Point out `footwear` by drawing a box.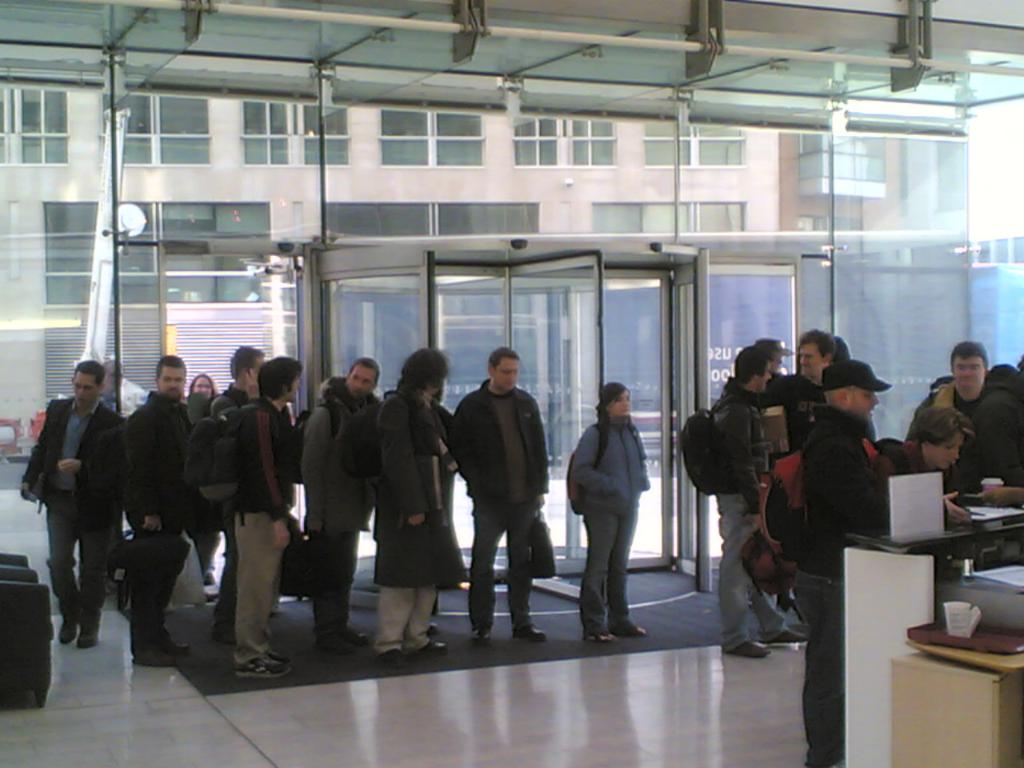
bbox=(618, 626, 649, 640).
